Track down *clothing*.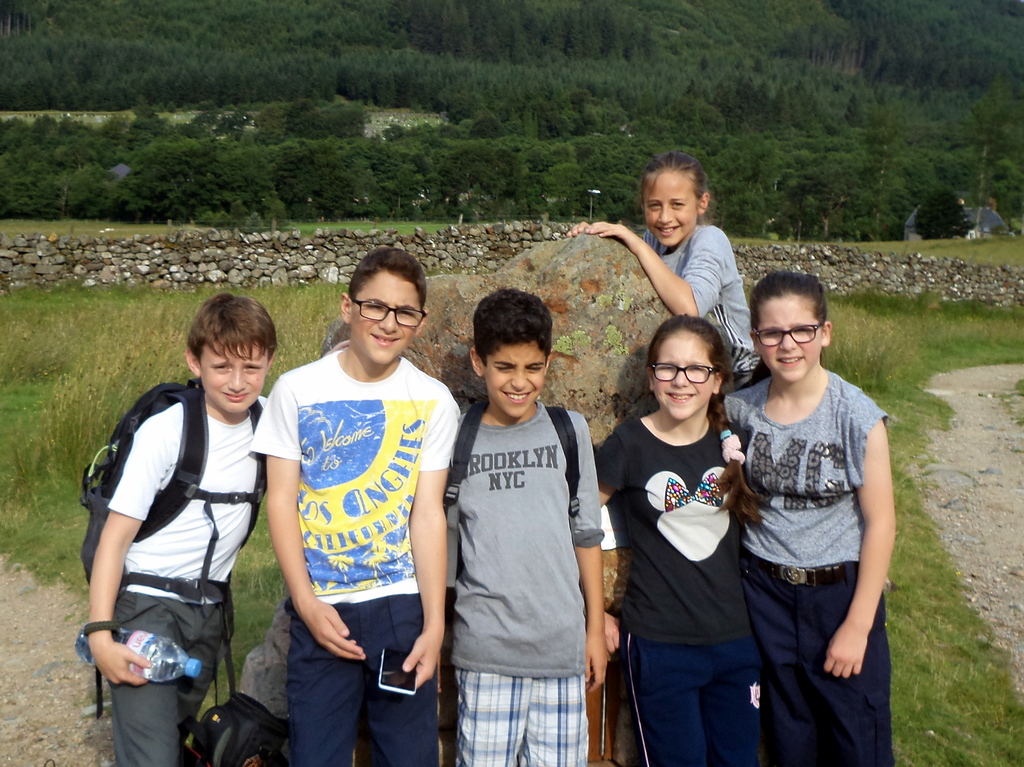
Tracked to (638,228,772,376).
